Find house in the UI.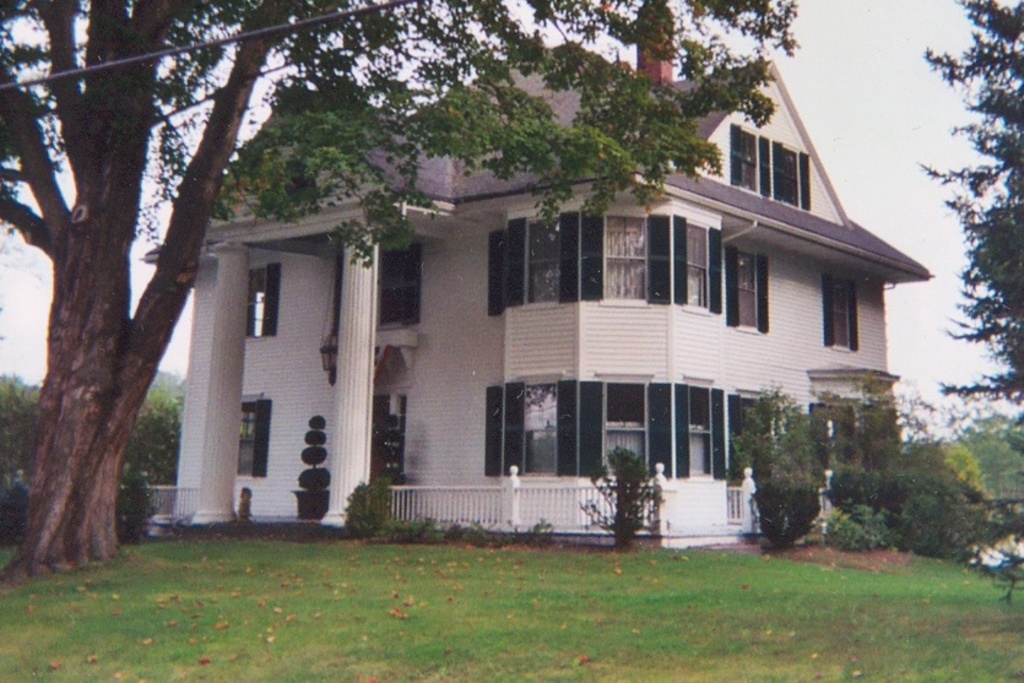
UI element at {"x1": 142, "y1": 0, "x2": 931, "y2": 547}.
